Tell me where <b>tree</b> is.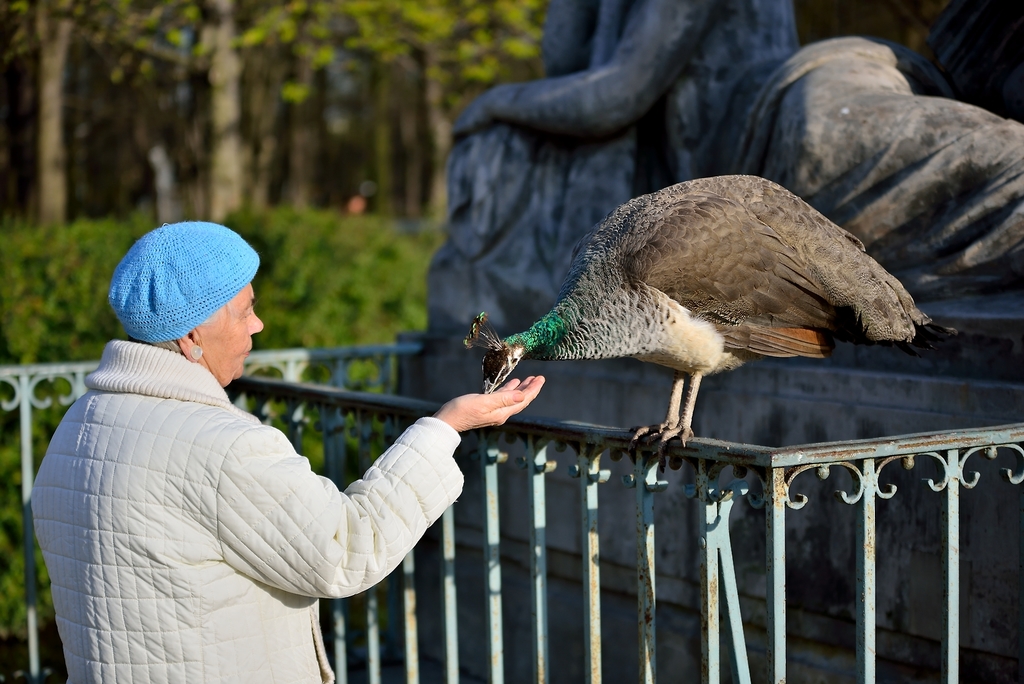
<b>tree</b> is at bbox(0, 0, 116, 281).
